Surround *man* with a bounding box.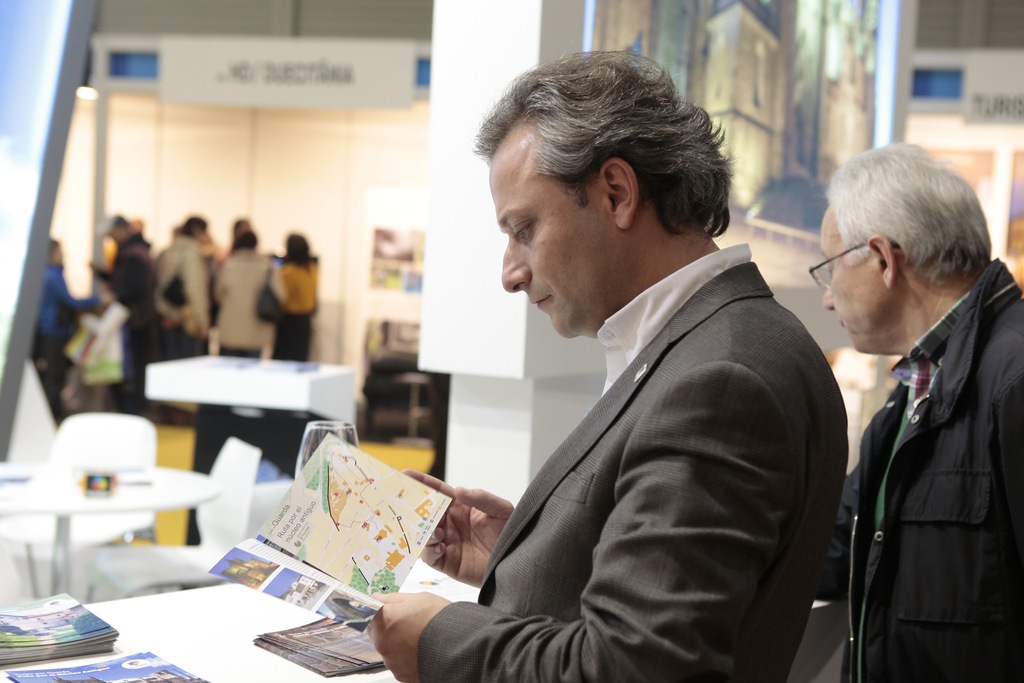
locate(86, 212, 173, 413).
